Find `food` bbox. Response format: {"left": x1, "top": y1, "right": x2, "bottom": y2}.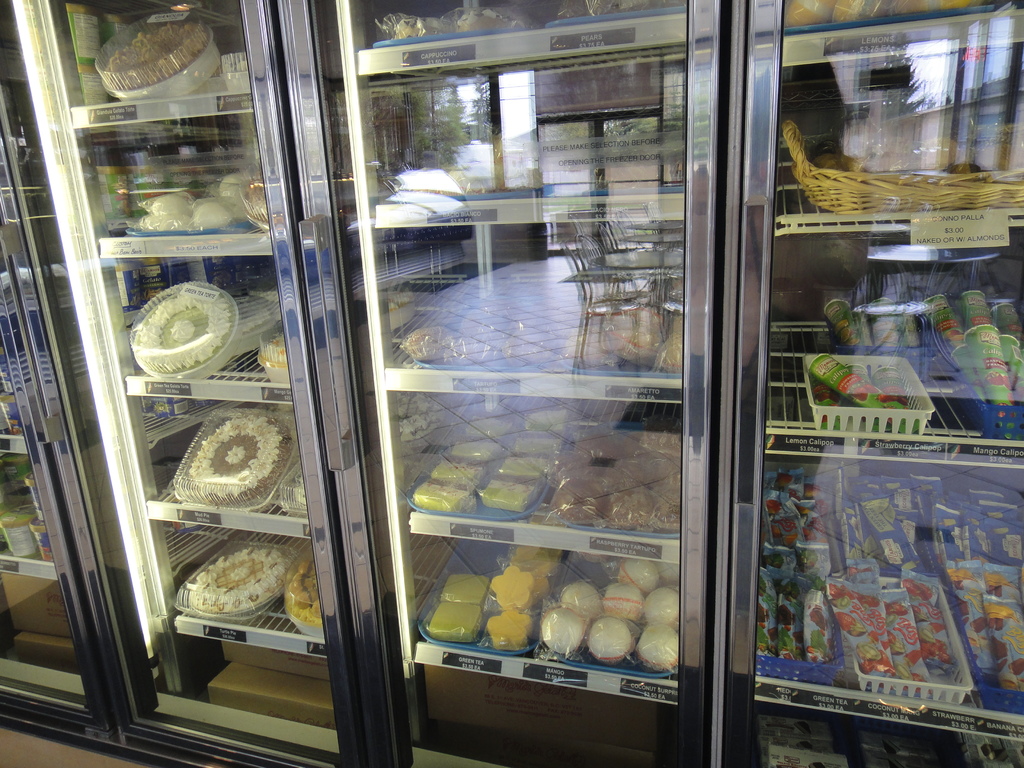
{"left": 537, "top": 601, "right": 588, "bottom": 657}.
